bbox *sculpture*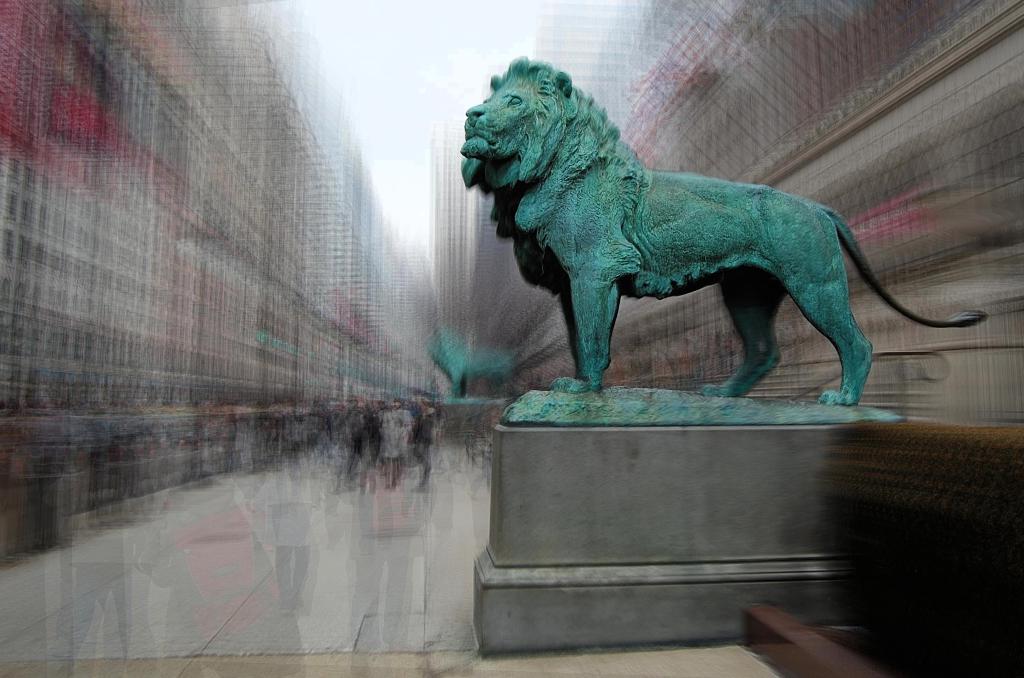
x1=429 y1=322 x2=516 y2=401
